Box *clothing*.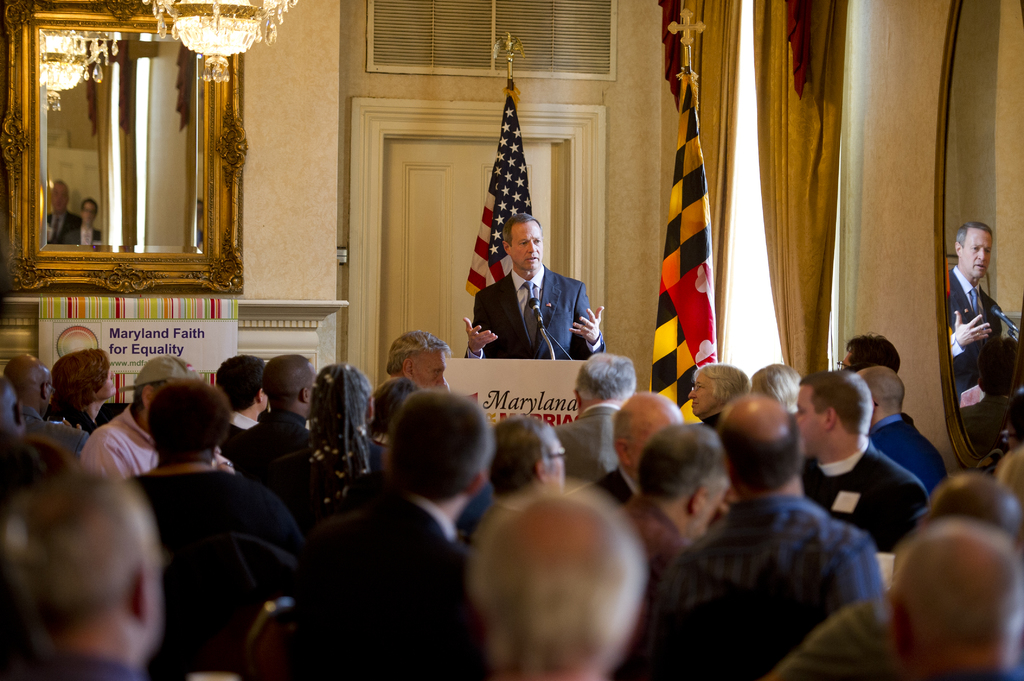
box(0, 655, 141, 680).
